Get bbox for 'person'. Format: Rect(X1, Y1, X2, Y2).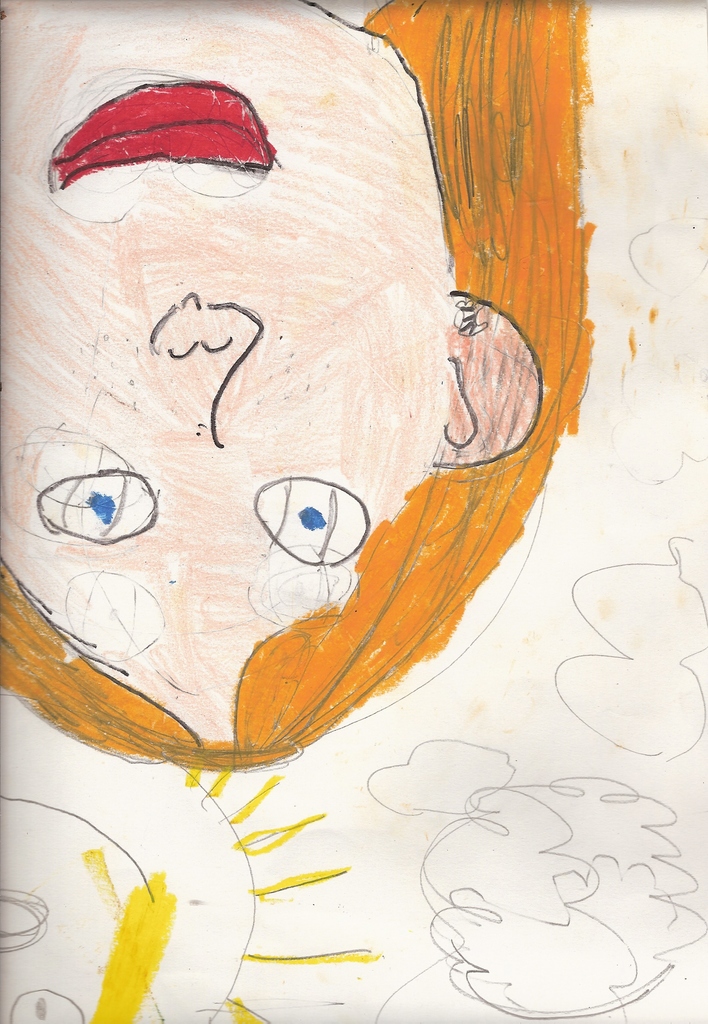
Rect(0, 48, 622, 877).
